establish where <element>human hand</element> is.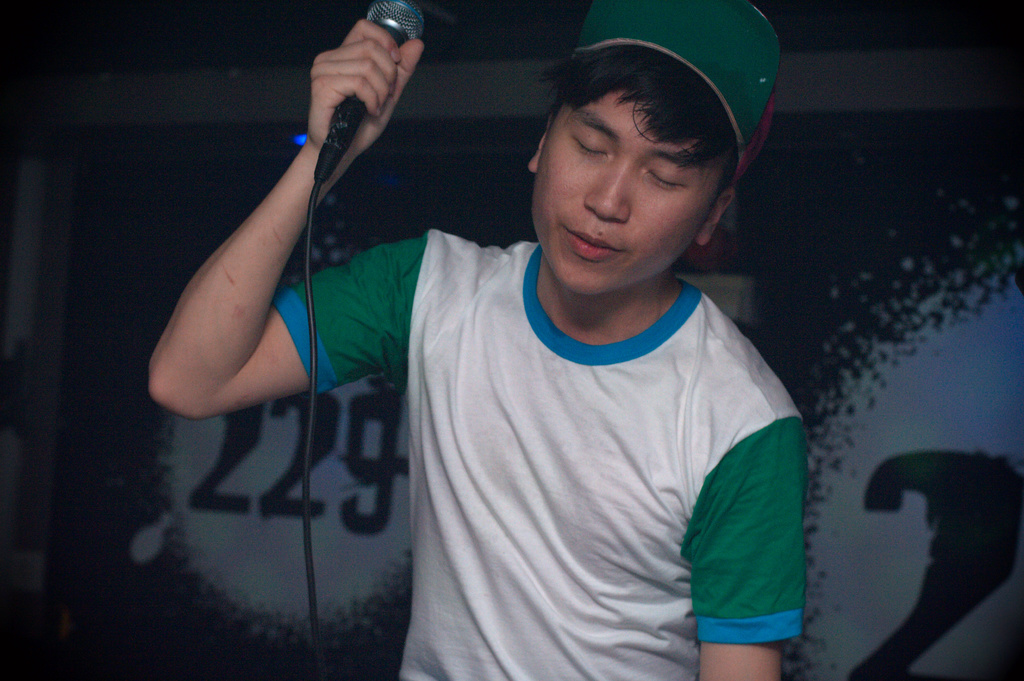
Established at left=284, top=0, right=448, bottom=131.
